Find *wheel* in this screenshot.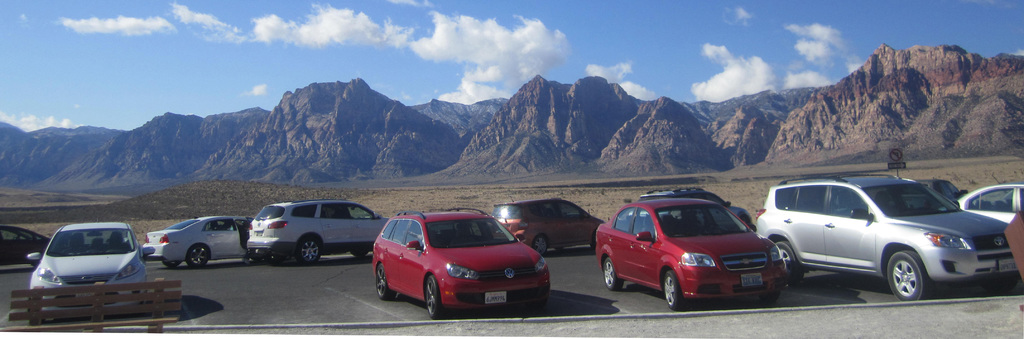
The bounding box for *wheel* is bbox=[351, 247, 367, 258].
